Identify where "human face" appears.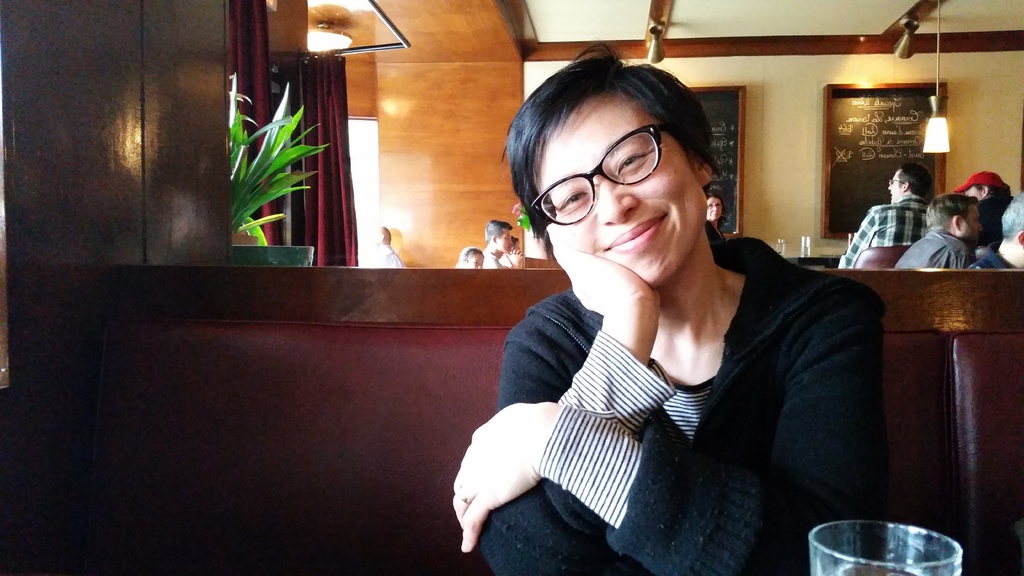
Appears at x1=499 y1=223 x2=509 y2=250.
